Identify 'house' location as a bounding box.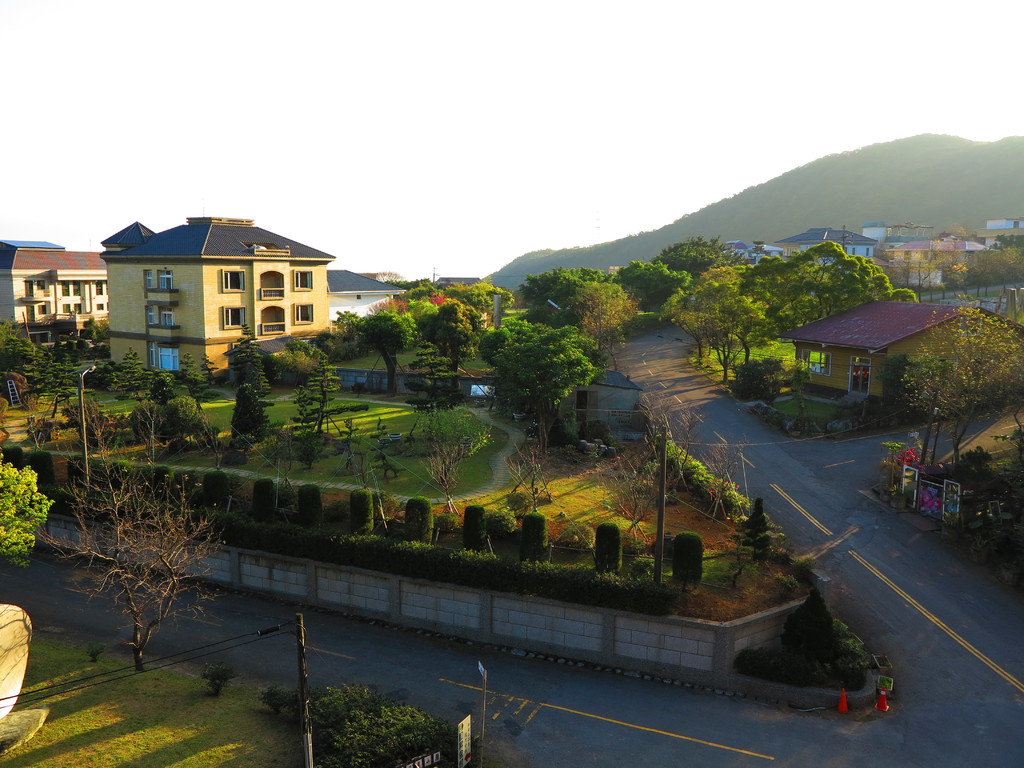
box(319, 262, 397, 332).
